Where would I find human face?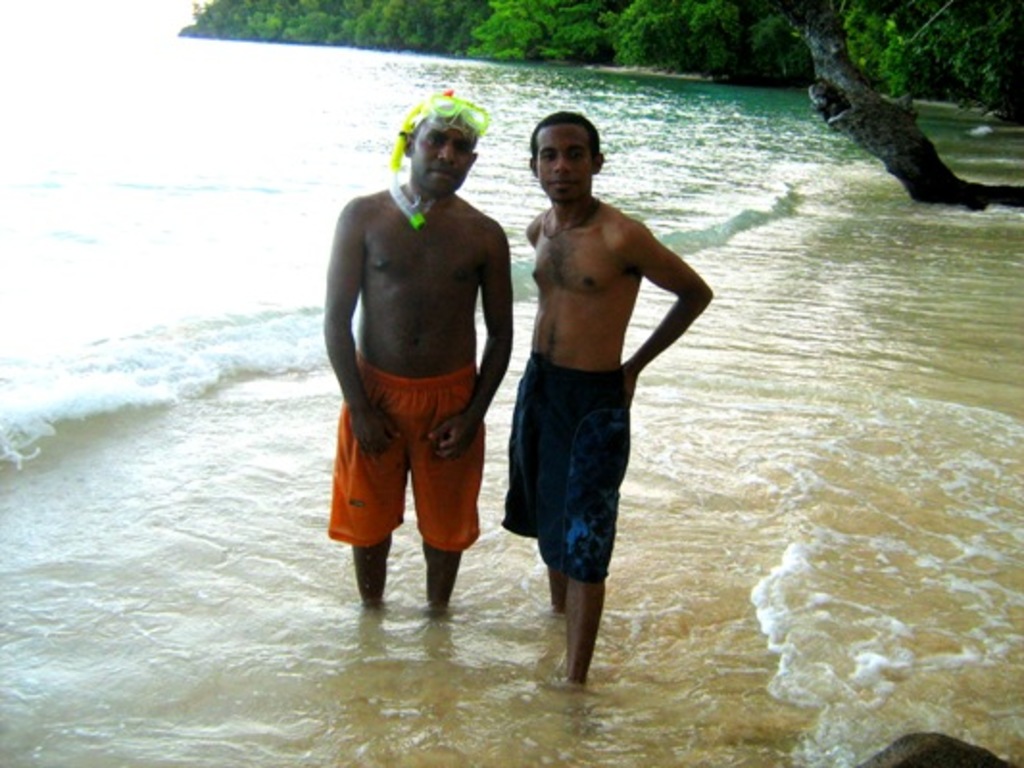
At region(411, 121, 471, 194).
